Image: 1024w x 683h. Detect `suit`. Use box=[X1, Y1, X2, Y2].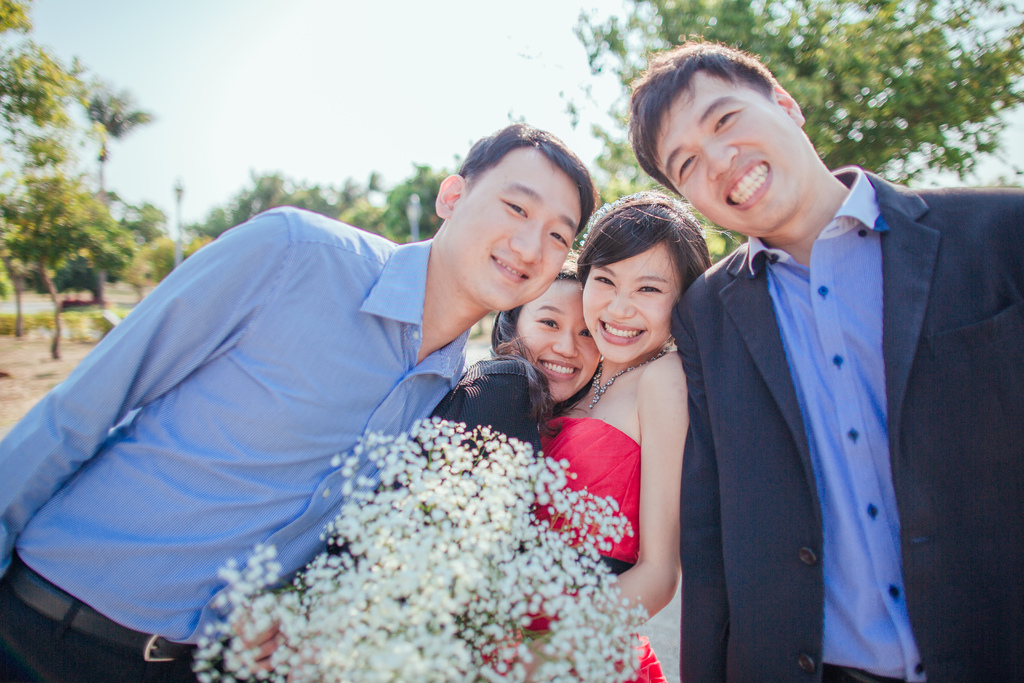
box=[668, 156, 1023, 682].
